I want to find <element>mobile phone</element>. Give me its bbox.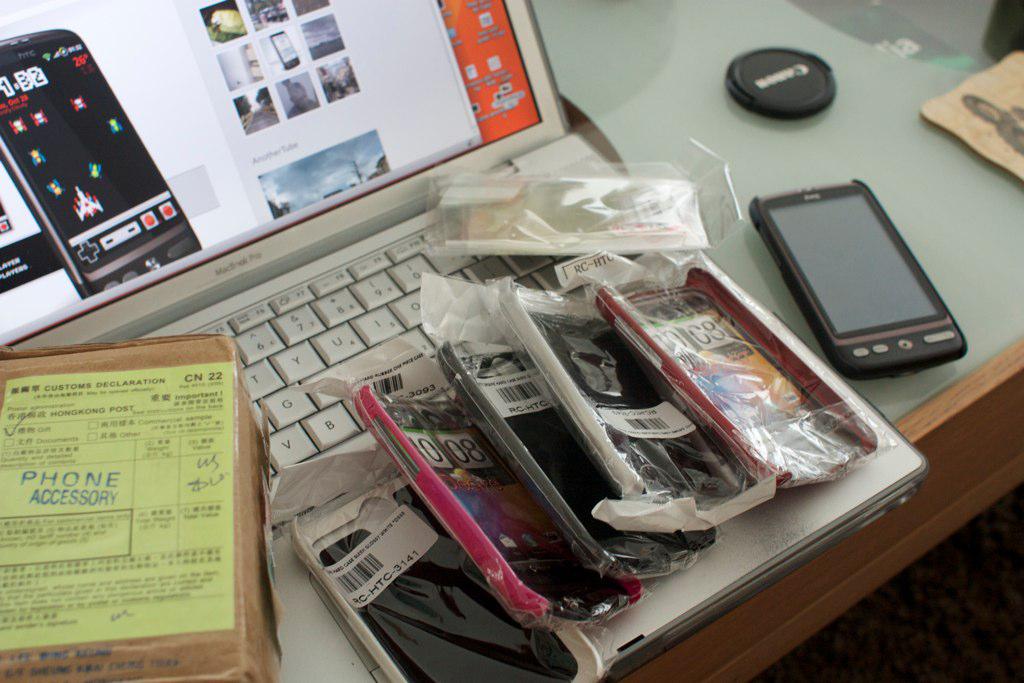
region(267, 30, 299, 68).
